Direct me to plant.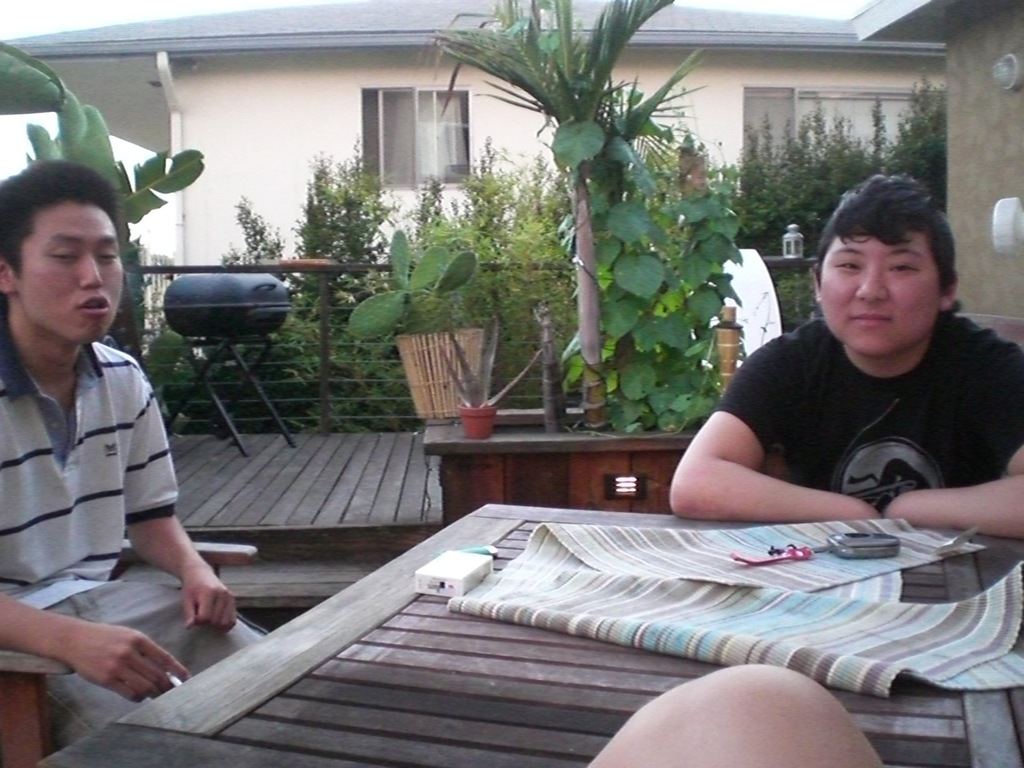
Direction: 903:69:954:211.
